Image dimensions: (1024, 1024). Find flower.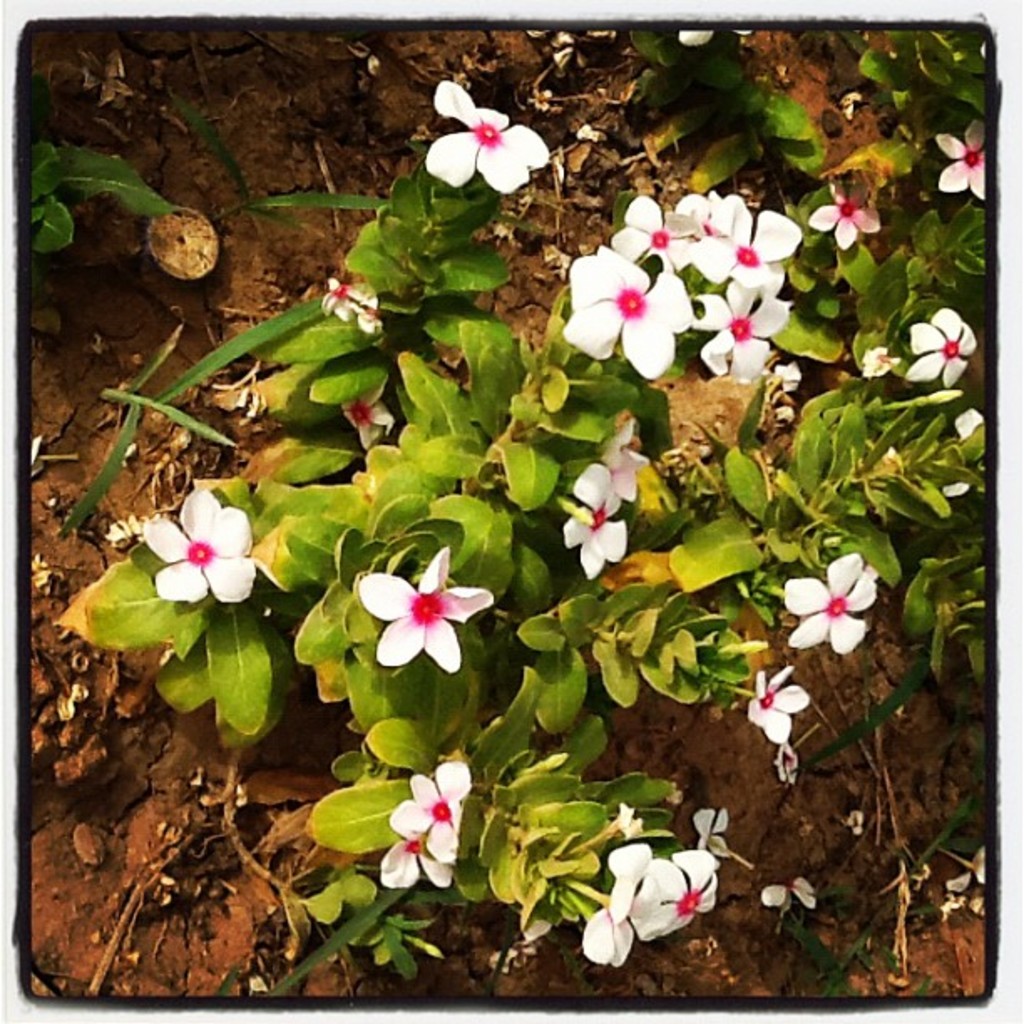
{"left": 360, "top": 559, "right": 492, "bottom": 678}.
